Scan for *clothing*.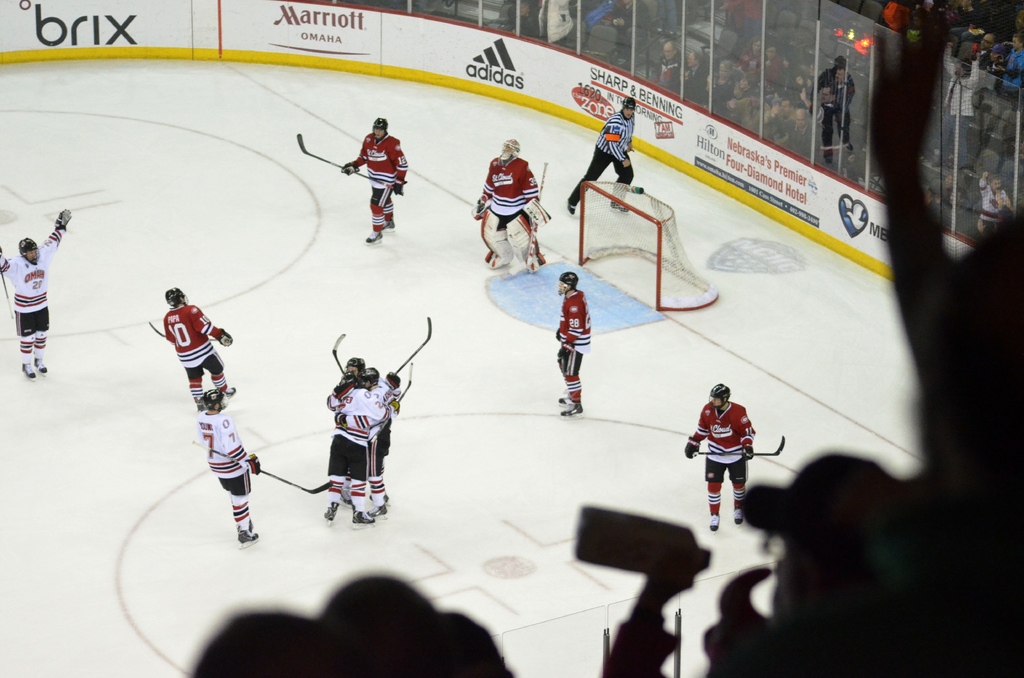
Scan result: (left=723, top=0, right=755, bottom=51).
